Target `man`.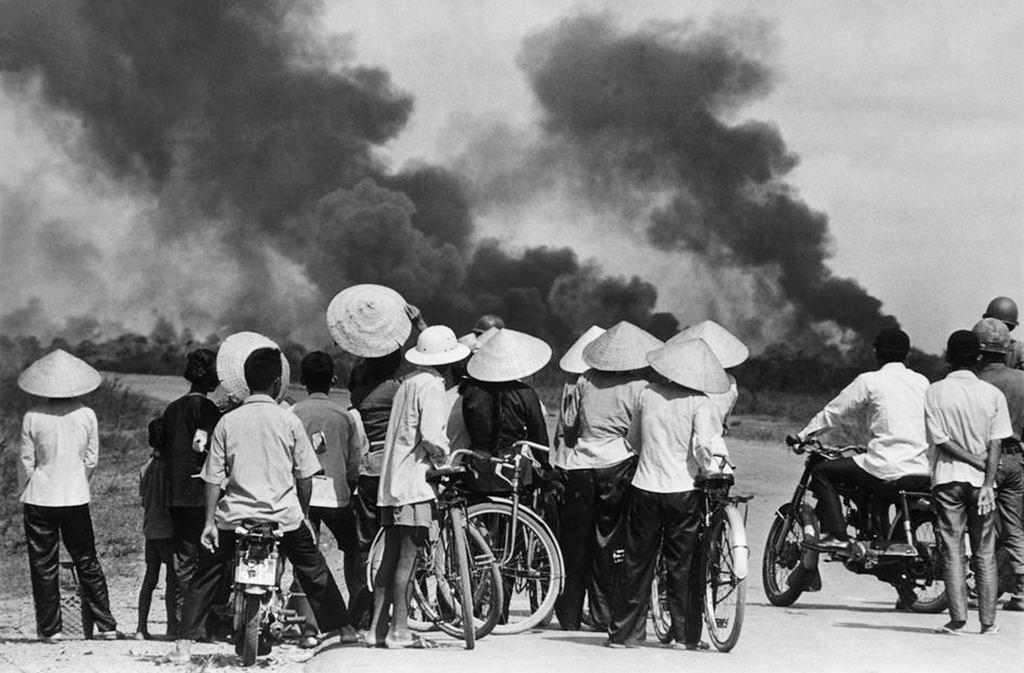
Target region: box=[455, 330, 569, 584].
